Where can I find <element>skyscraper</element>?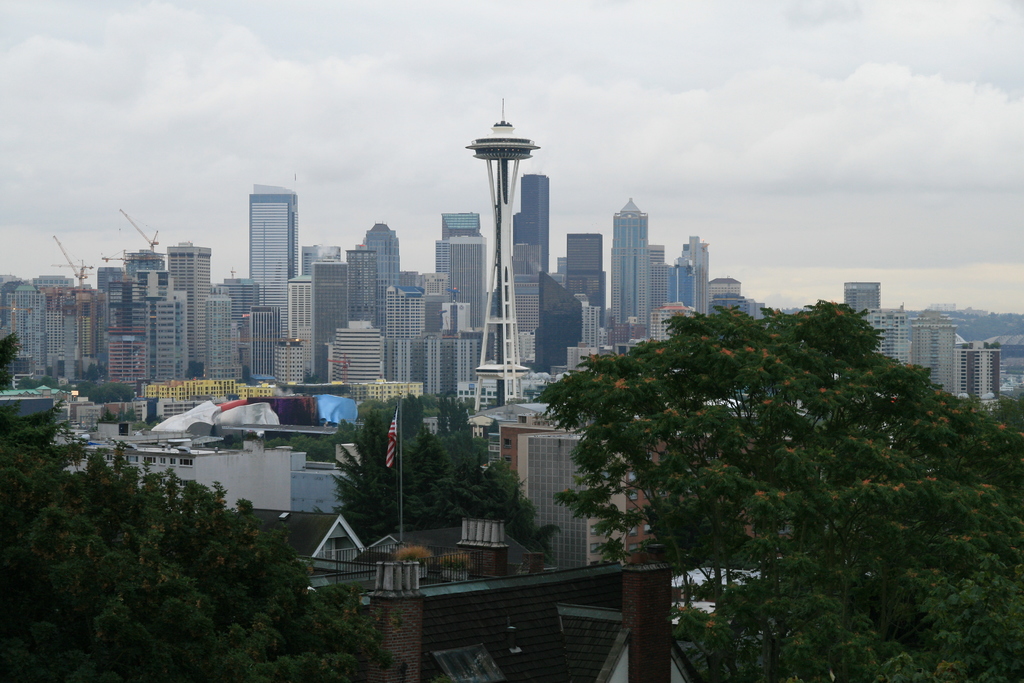
You can find it at (389, 283, 426, 342).
